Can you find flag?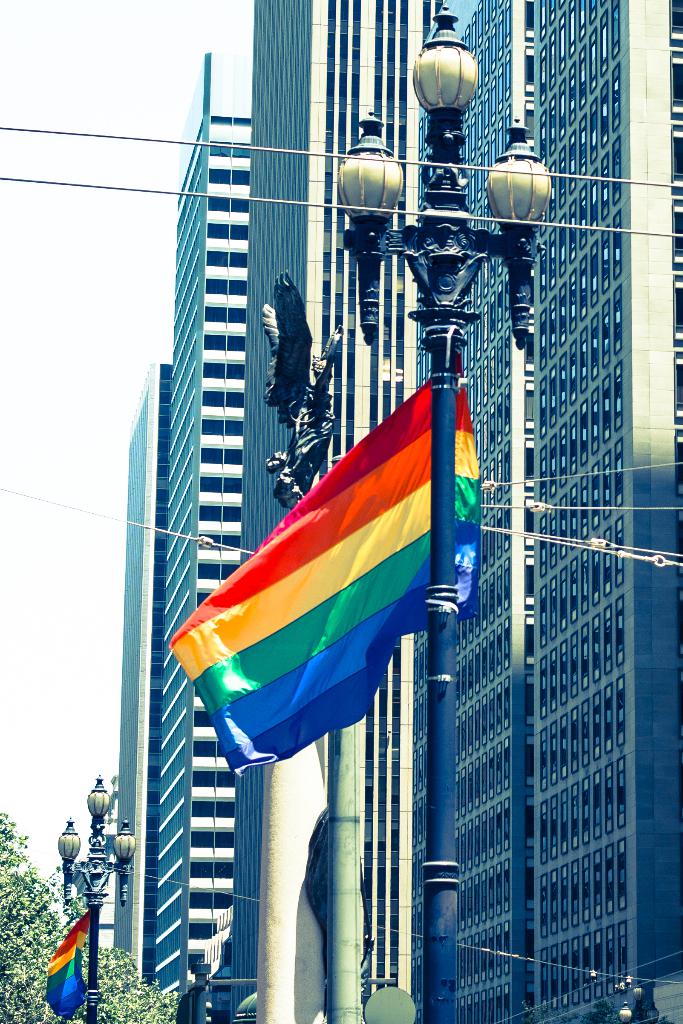
Yes, bounding box: [156, 335, 493, 785].
